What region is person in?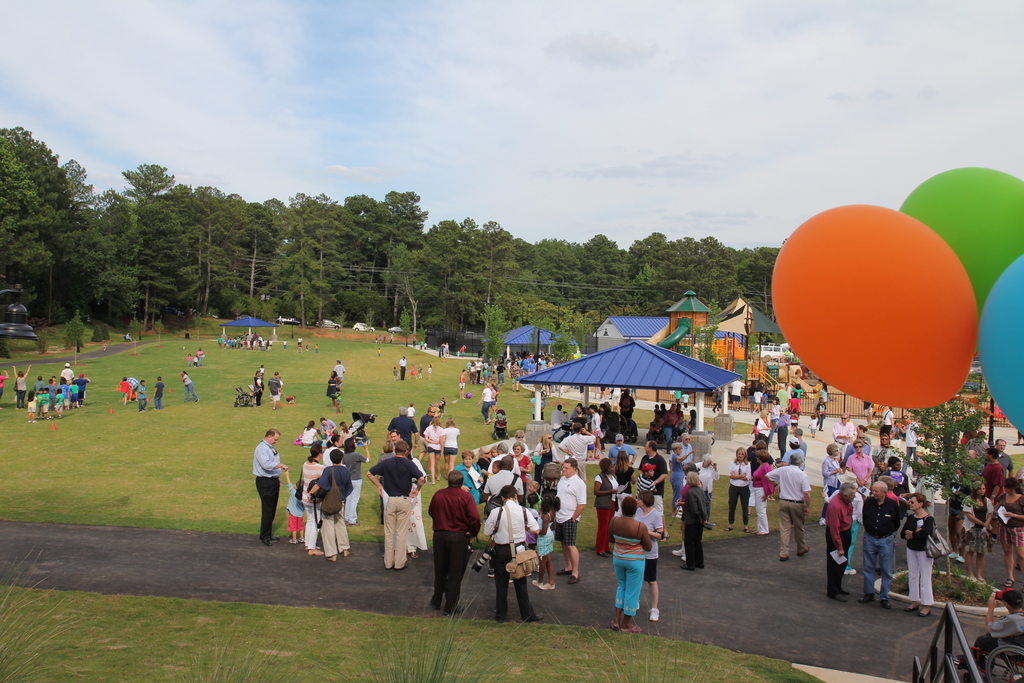
bbox=[527, 358, 541, 371].
